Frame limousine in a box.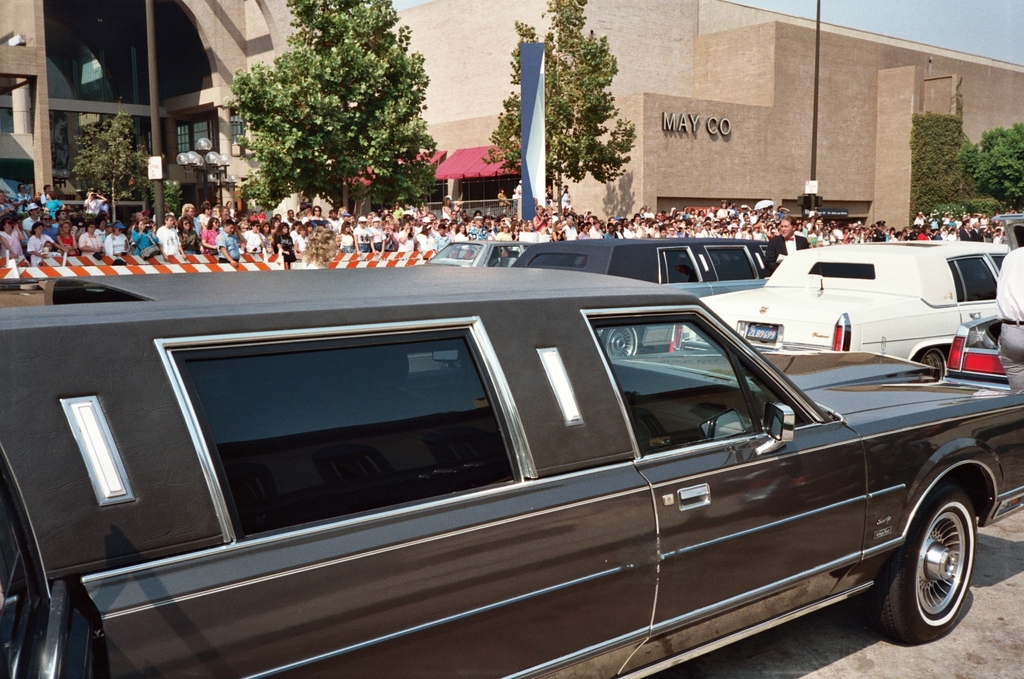
crop(735, 243, 1014, 396).
